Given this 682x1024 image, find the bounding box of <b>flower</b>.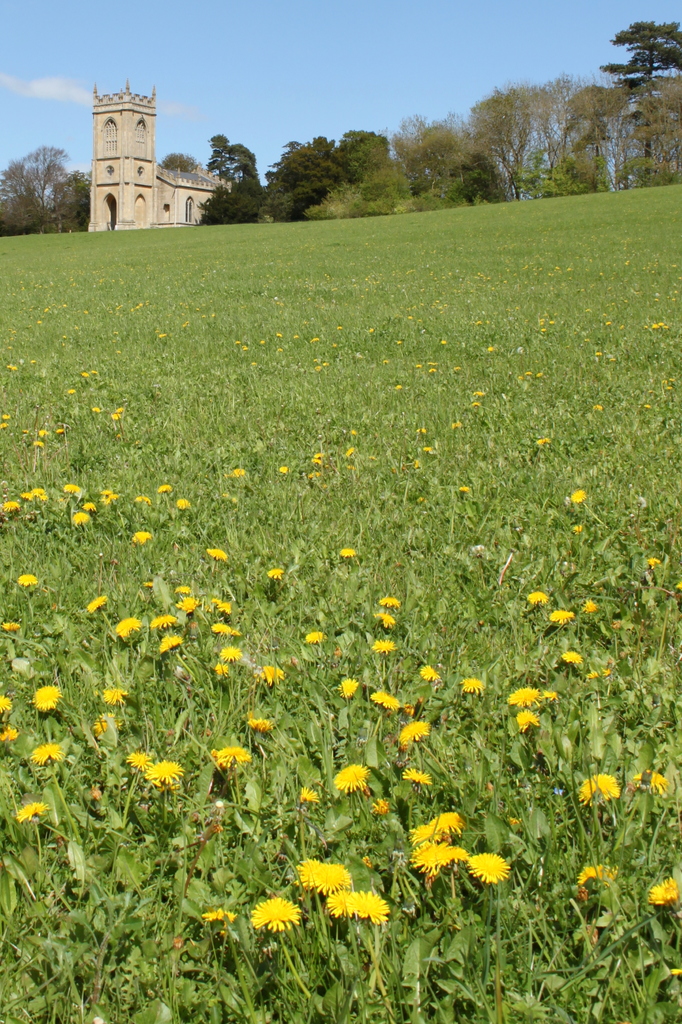
detection(28, 736, 69, 772).
